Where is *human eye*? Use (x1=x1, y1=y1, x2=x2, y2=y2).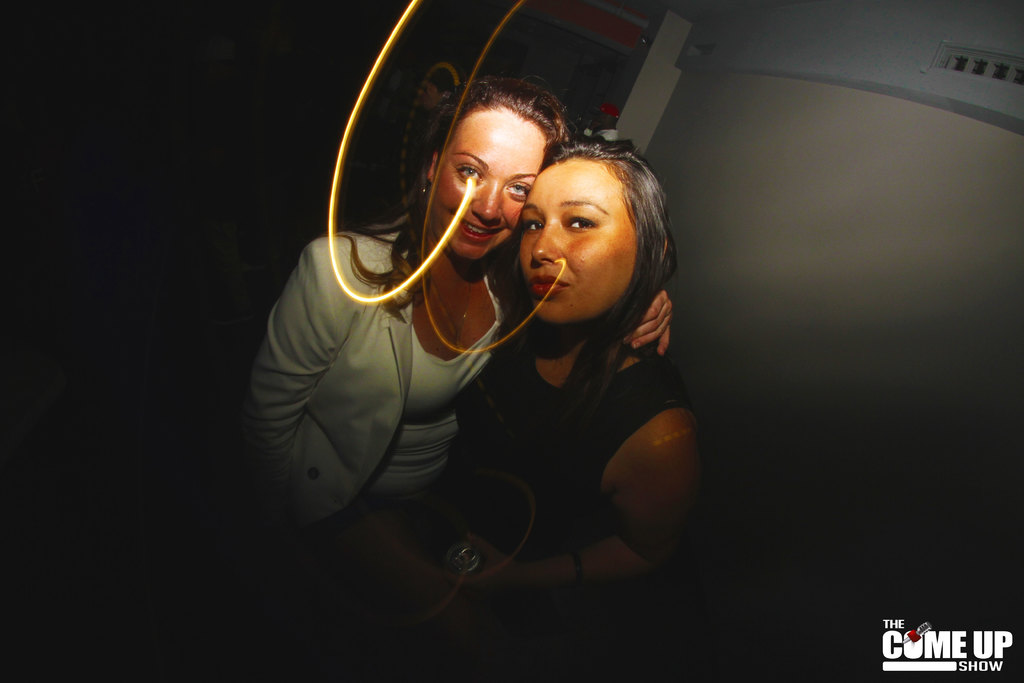
(x1=506, y1=181, x2=530, y2=202).
